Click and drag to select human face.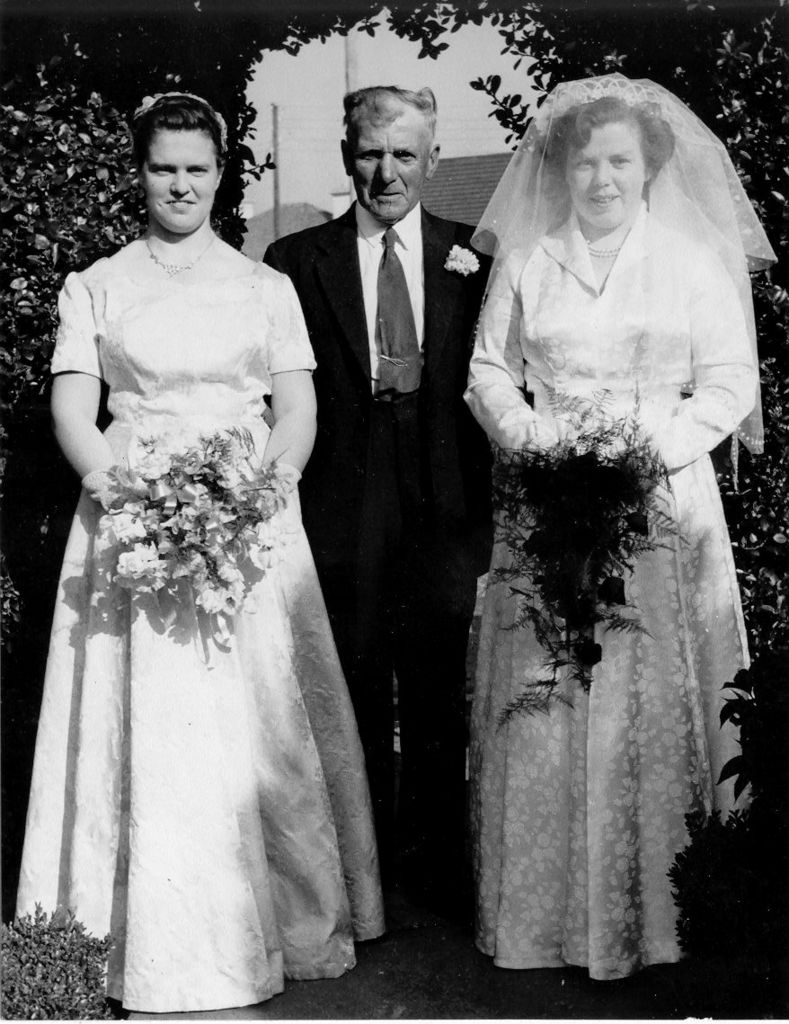
Selection: region(146, 133, 221, 234).
